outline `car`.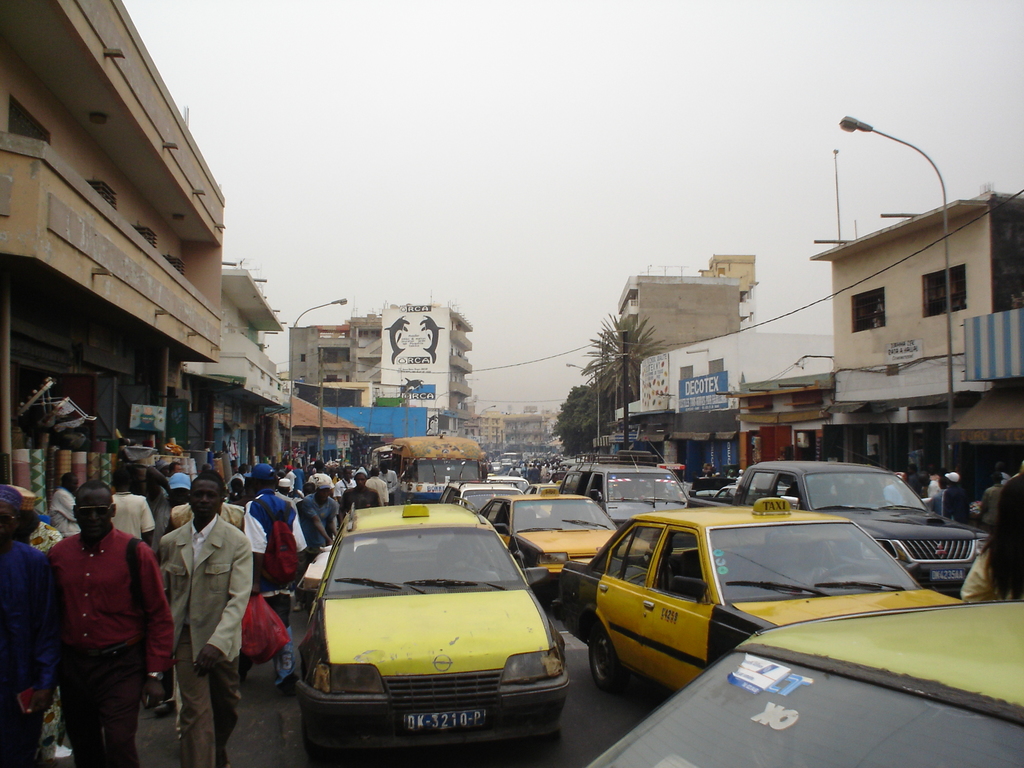
Outline: <region>293, 503, 570, 755</region>.
